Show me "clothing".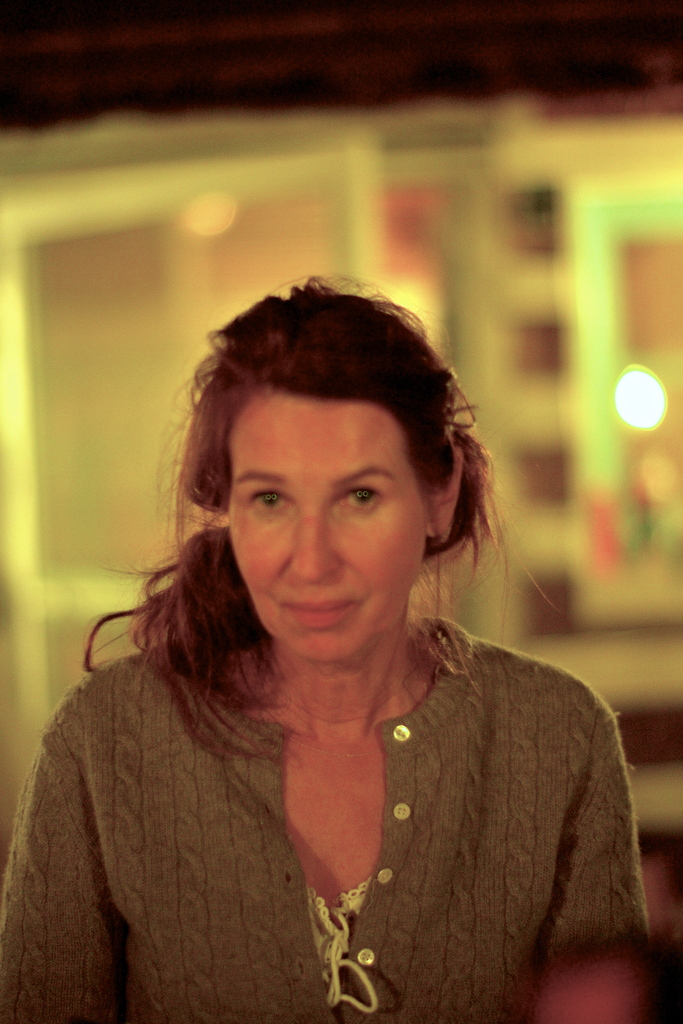
"clothing" is here: crop(0, 613, 656, 1023).
